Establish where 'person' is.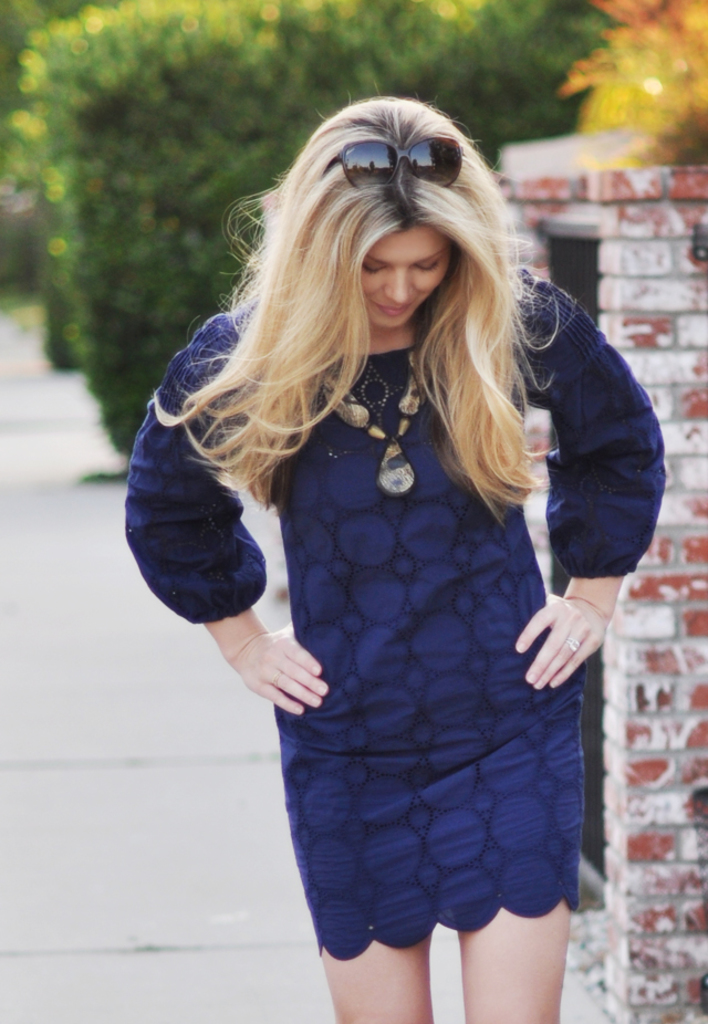
Established at [142,28,617,1023].
